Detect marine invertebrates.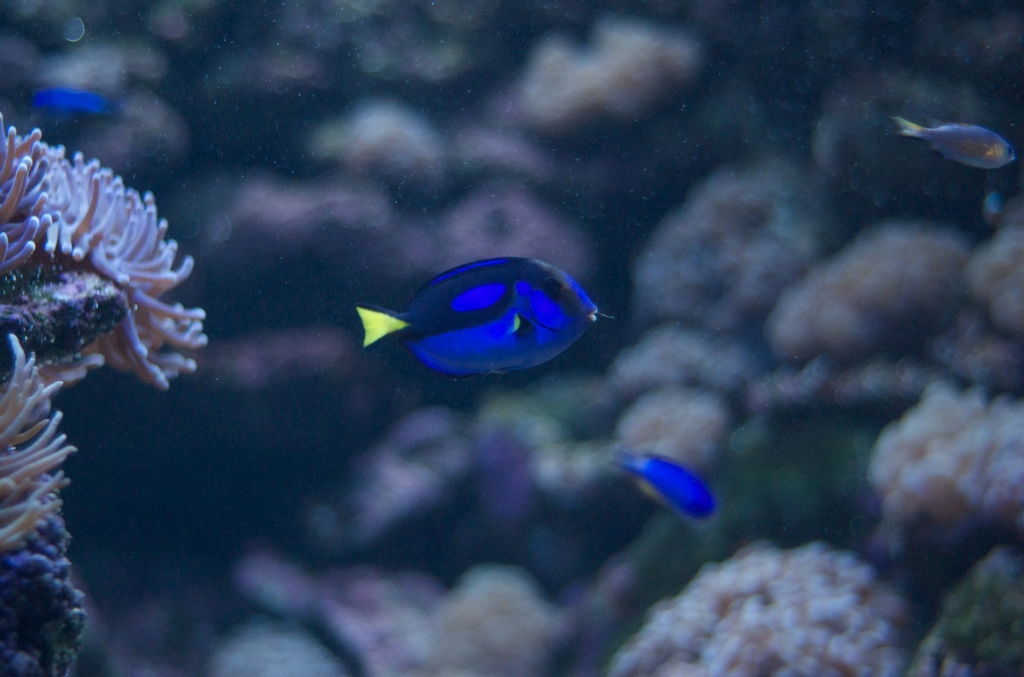
Detected at l=285, t=94, r=473, b=217.
